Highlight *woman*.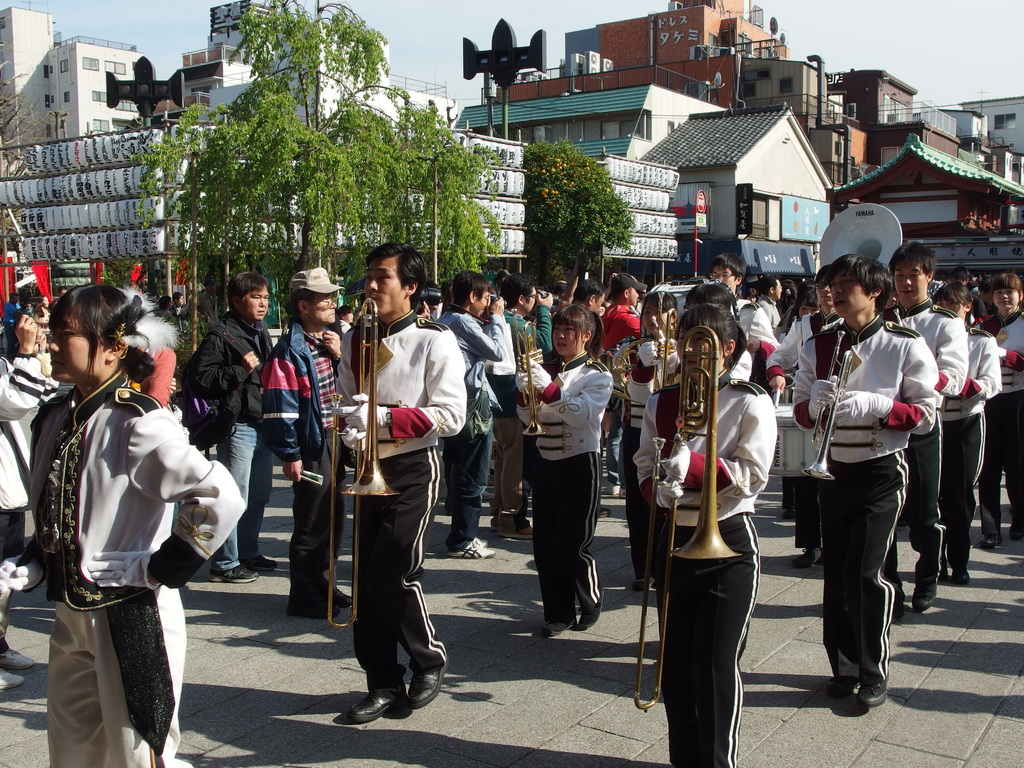
Highlighted region: Rect(975, 275, 1023, 542).
